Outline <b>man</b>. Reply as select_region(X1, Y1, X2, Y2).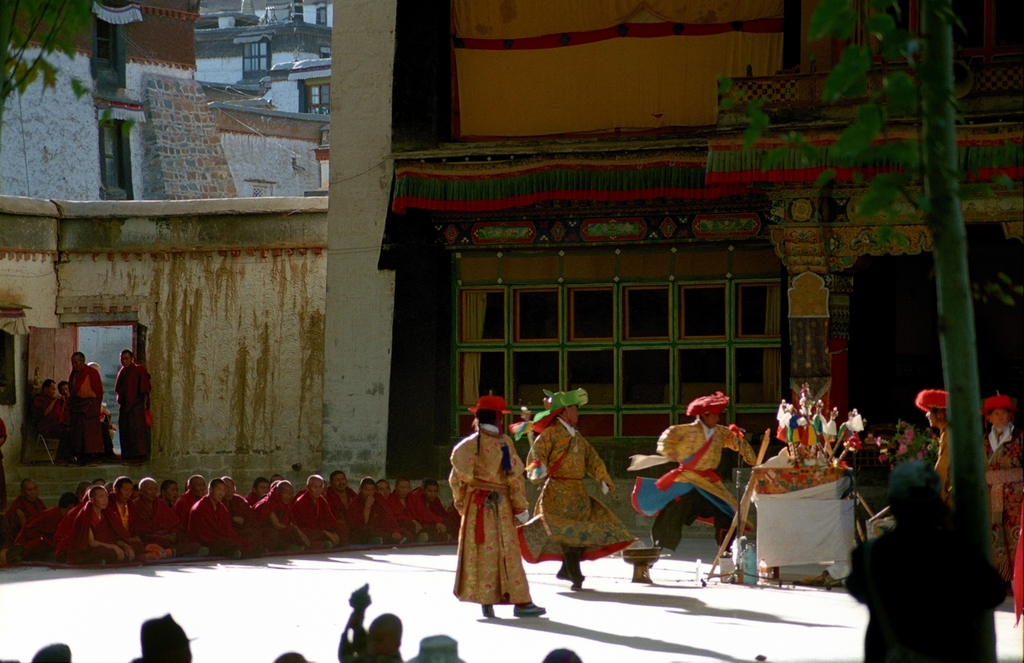
select_region(67, 344, 102, 468).
